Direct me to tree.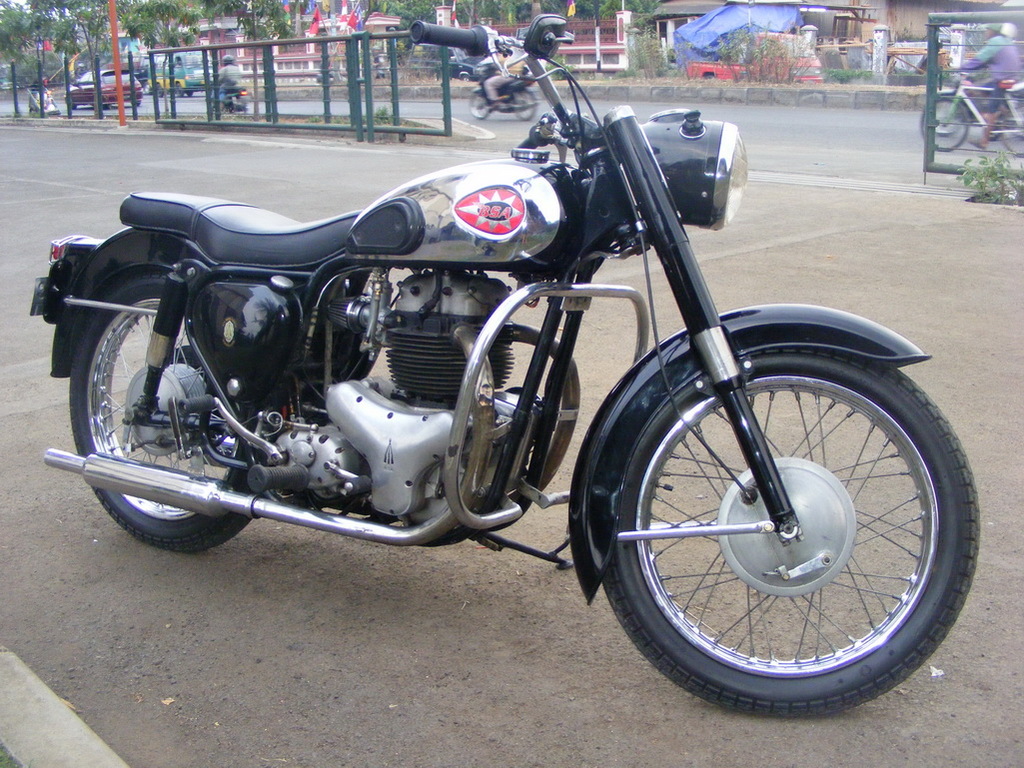
Direction: <box>380,0,447,68</box>.
